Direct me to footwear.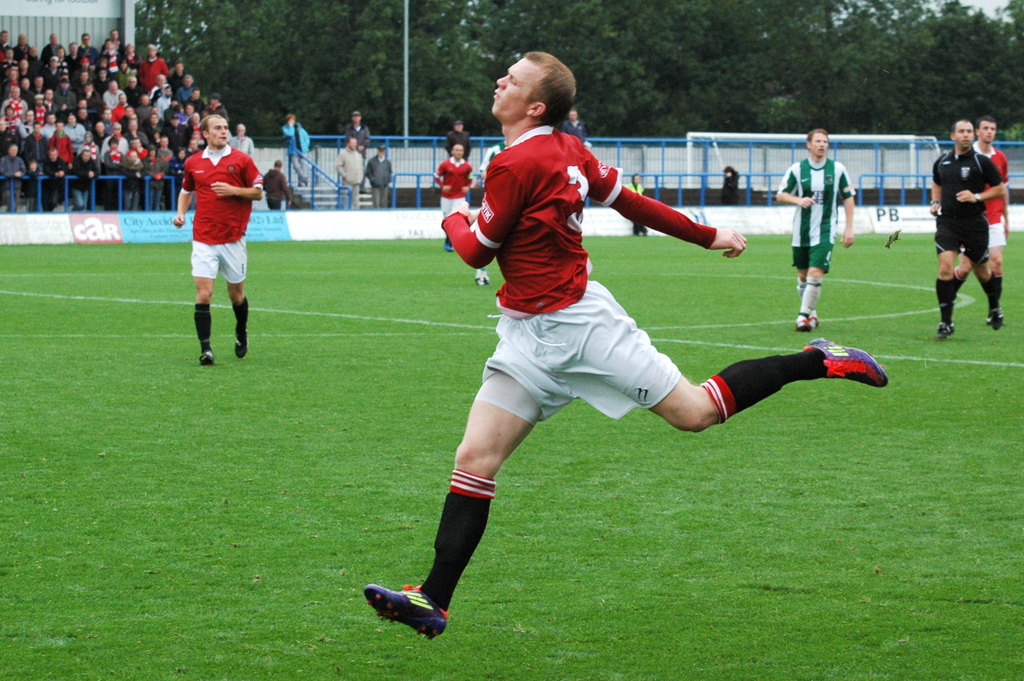
Direction: {"left": 364, "top": 580, "right": 452, "bottom": 640}.
